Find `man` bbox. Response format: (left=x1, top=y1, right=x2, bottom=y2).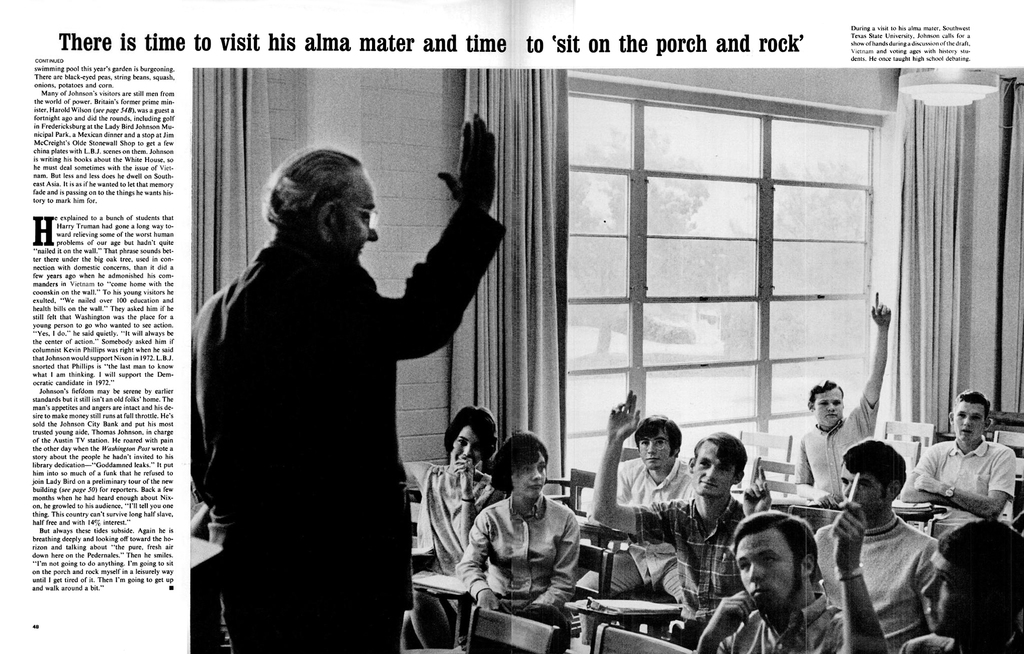
(left=829, top=451, right=952, bottom=649).
